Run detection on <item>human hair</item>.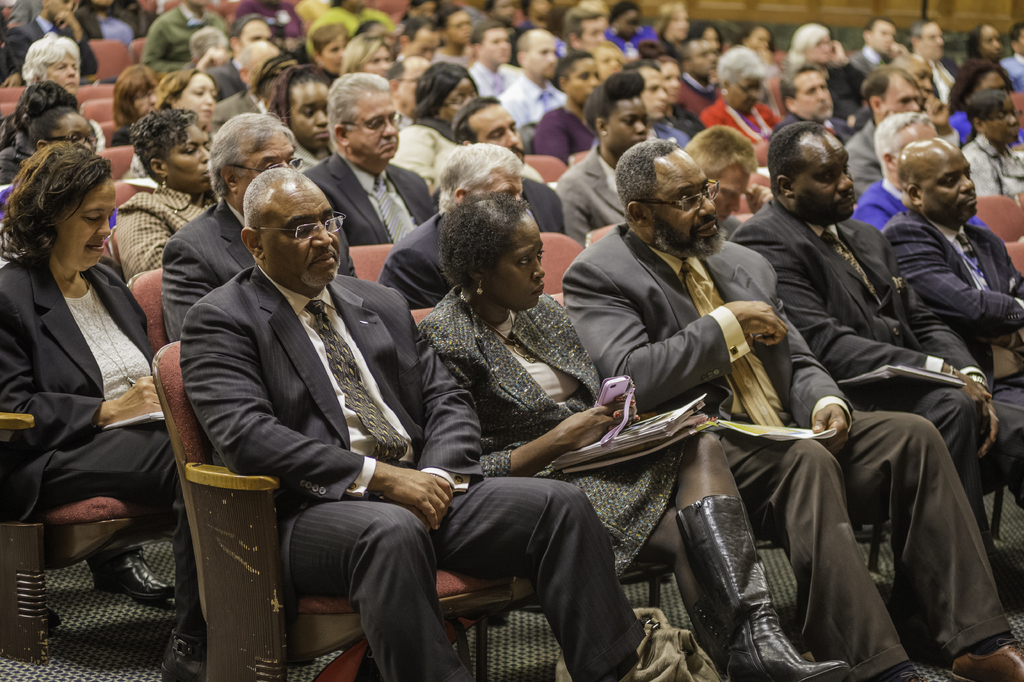
Result: 401/15/440/42.
